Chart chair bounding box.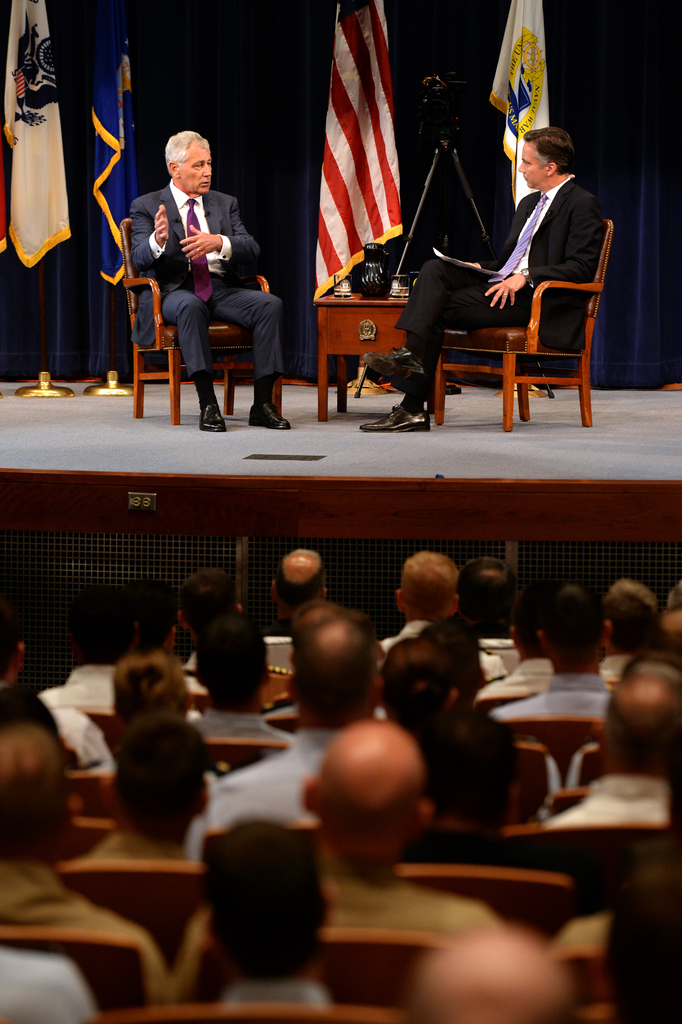
Charted: <bbox>508, 739, 561, 822</bbox>.
